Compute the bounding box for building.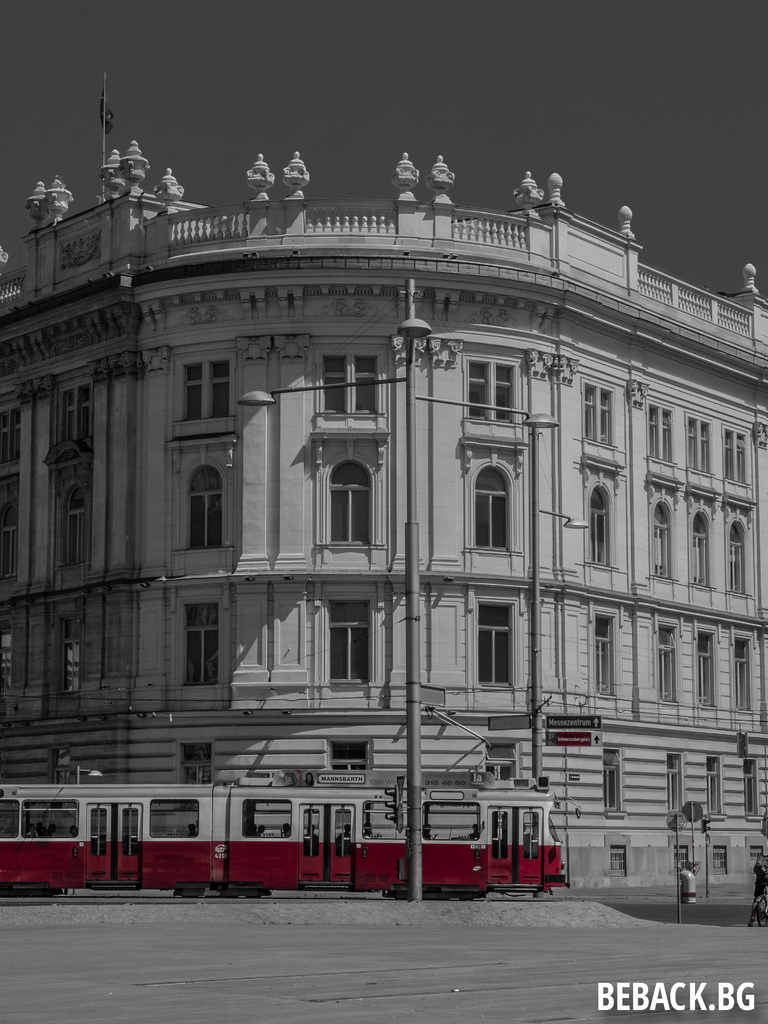
bbox(0, 129, 767, 893).
